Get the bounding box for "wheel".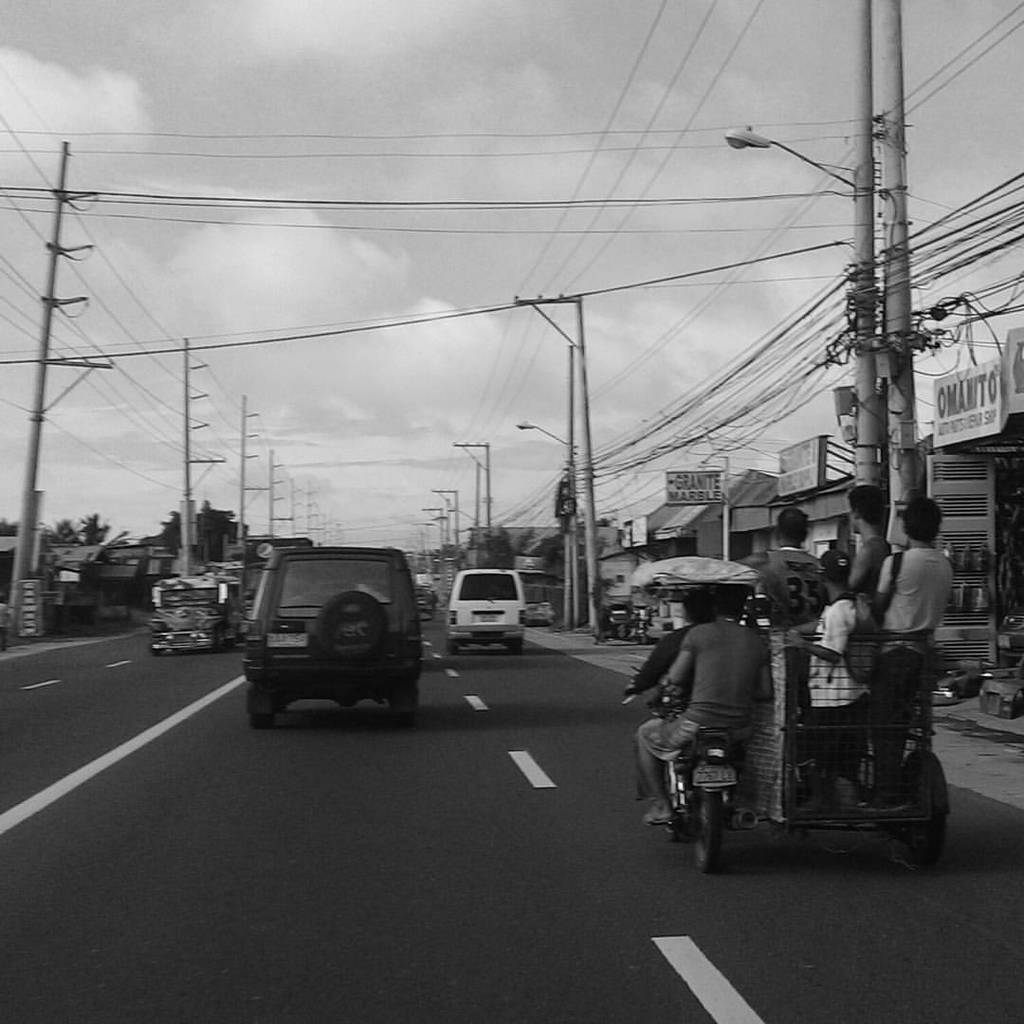
448/642/459/656.
